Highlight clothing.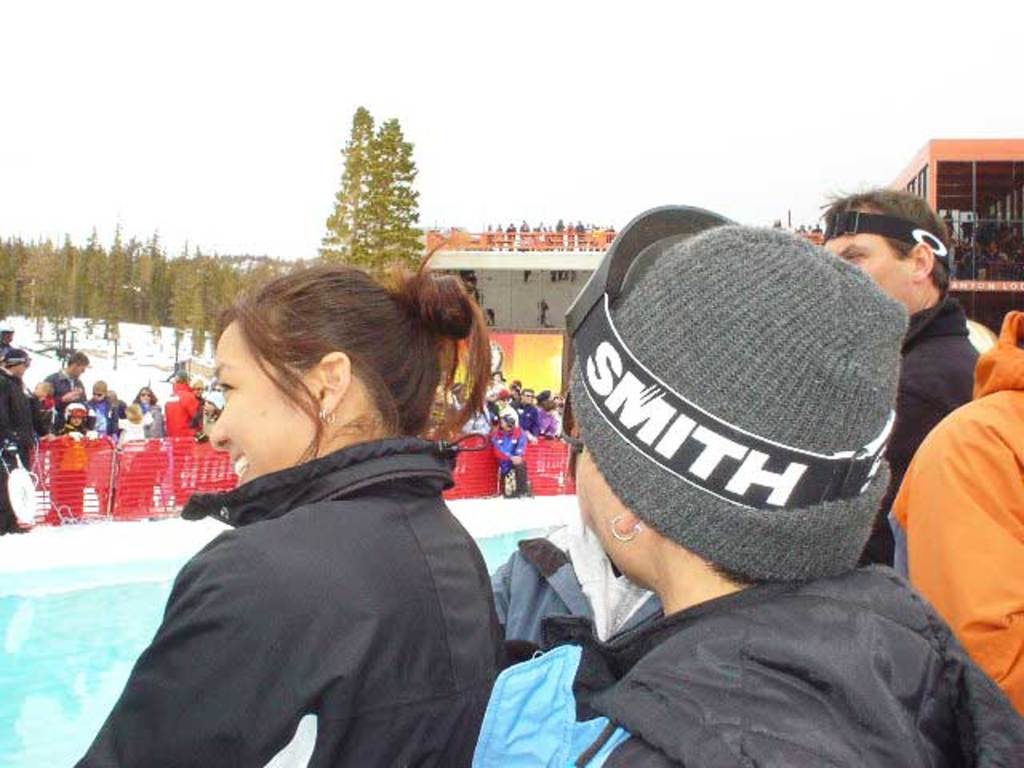
Highlighted region: 123 421 157 442.
